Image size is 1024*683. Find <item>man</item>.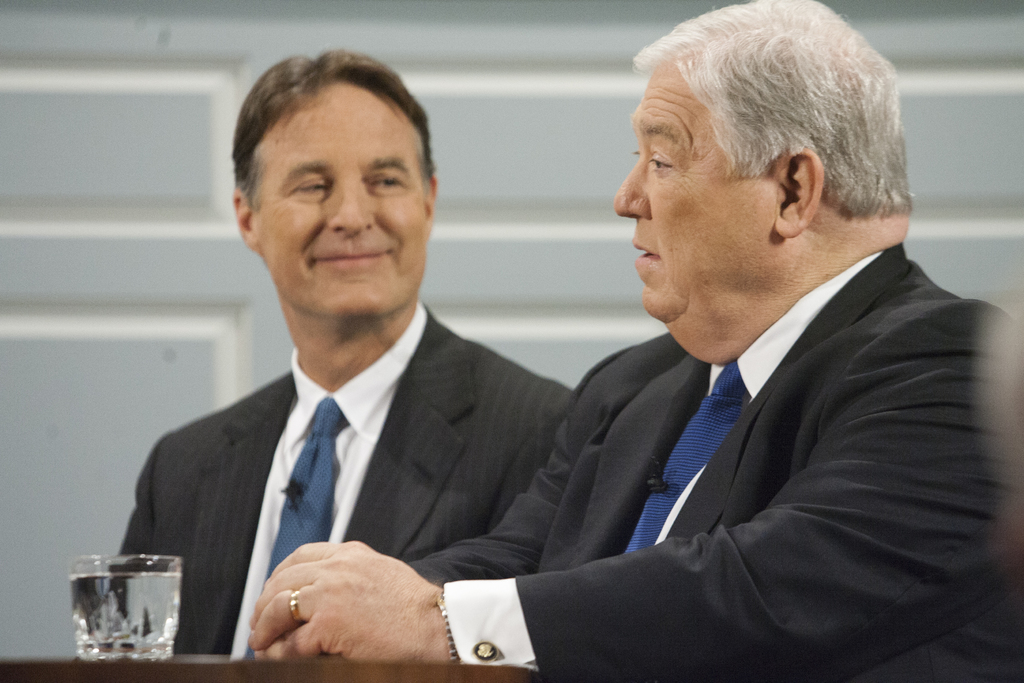
x1=246 y1=0 x2=1023 y2=682.
